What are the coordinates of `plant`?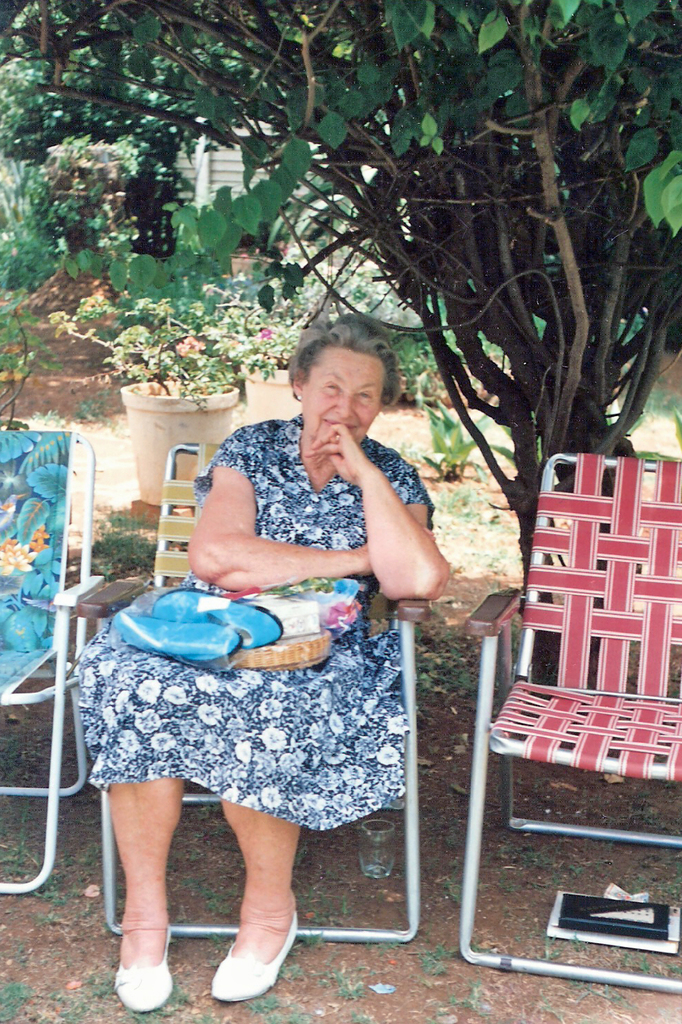
<bbox>0, 703, 47, 778</bbox>.
